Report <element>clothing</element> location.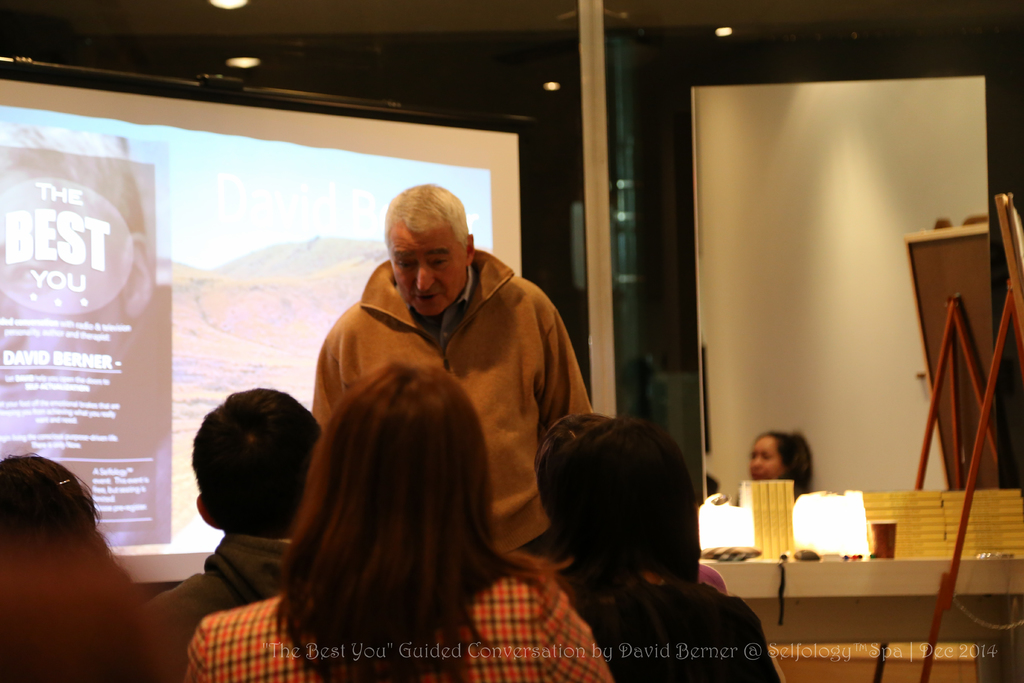
Report: <bbox>634, 562, 728, 601</bbox>.
